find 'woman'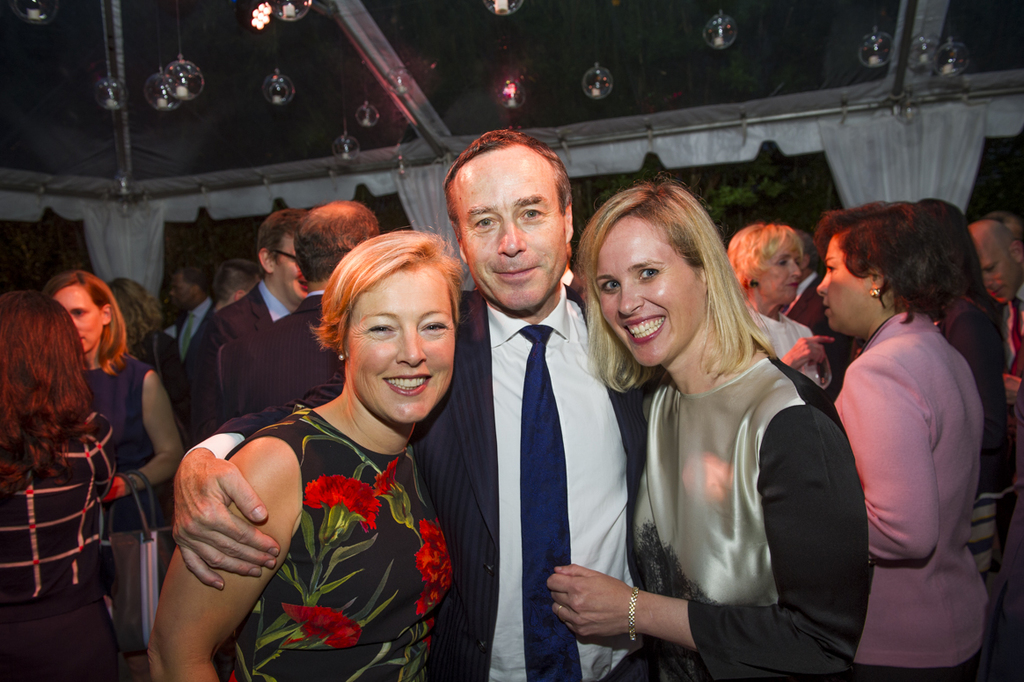
(left=811, top=202, right=988, bottom=681)
